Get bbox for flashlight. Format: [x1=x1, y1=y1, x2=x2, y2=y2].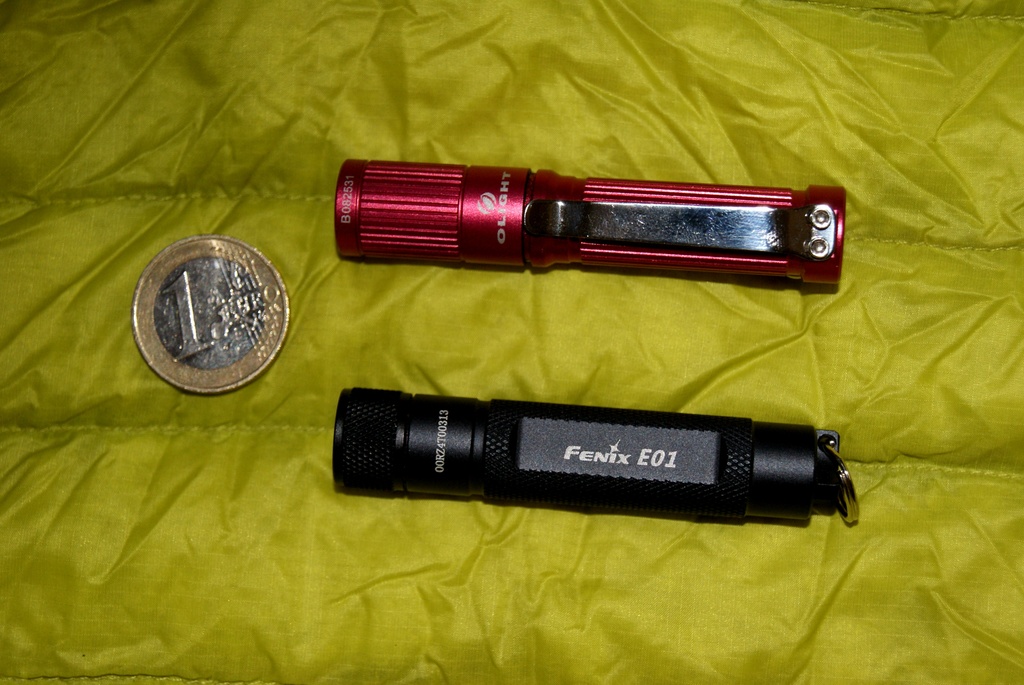
[x1=339, y1=152, x2=855, y2=286].
